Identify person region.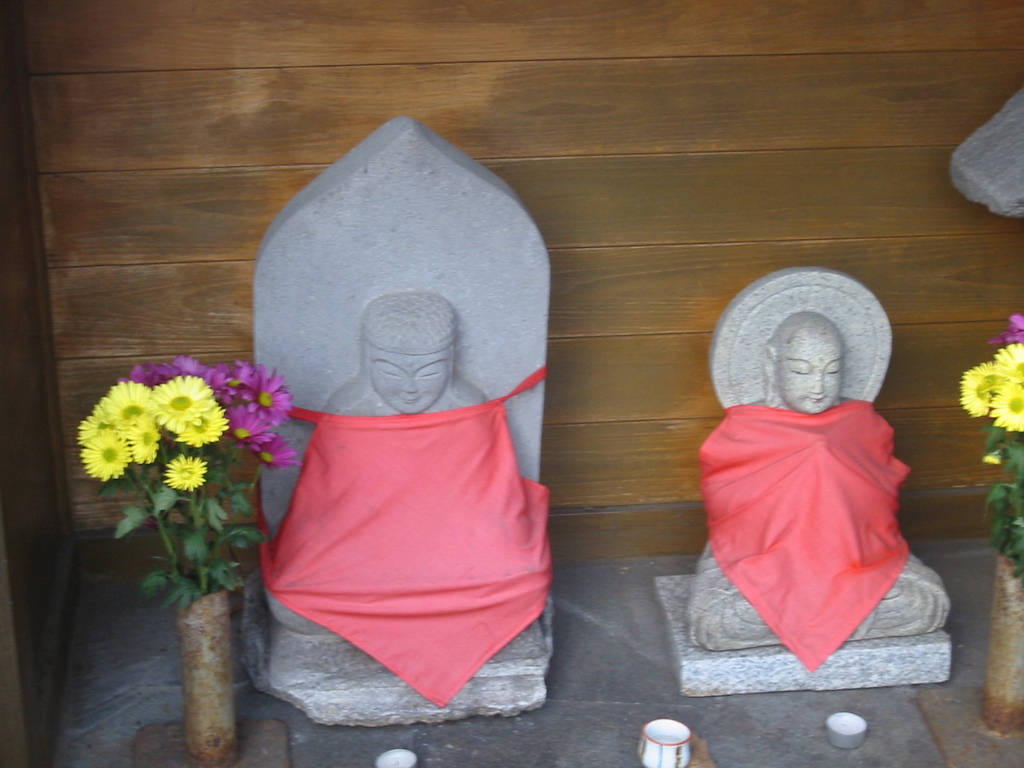
Region: {"x1": 684, "y1": 311, "x2": 932, "y2": 675}.
